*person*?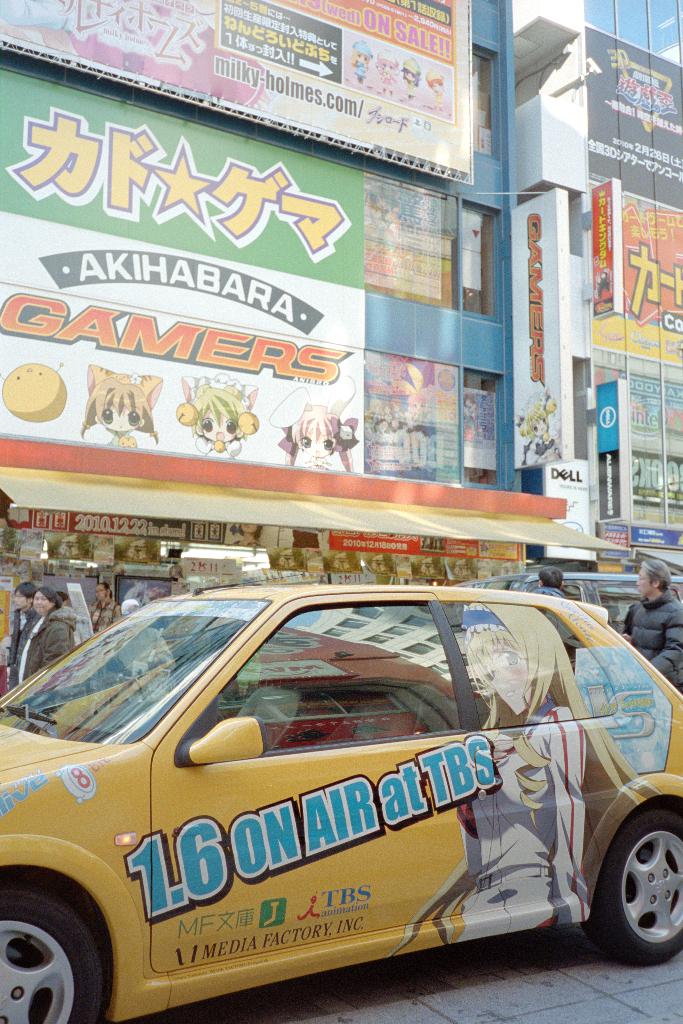
crop(618, 555, 682, 686)
